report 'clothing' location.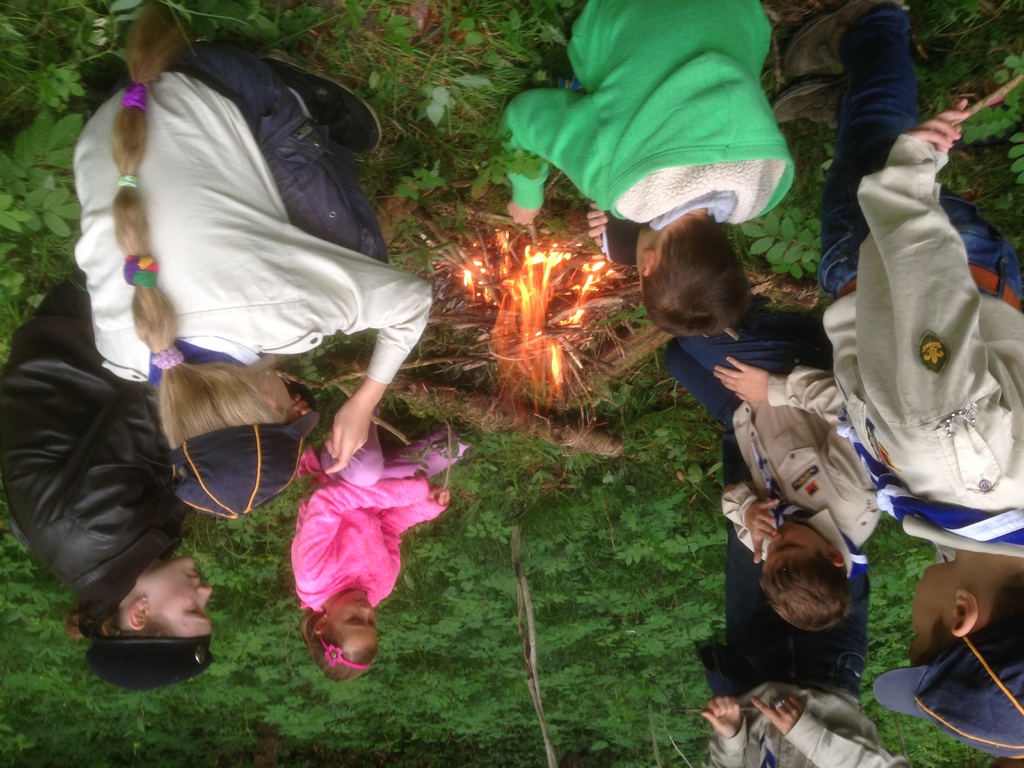
Report: (762,3,1023,563).
